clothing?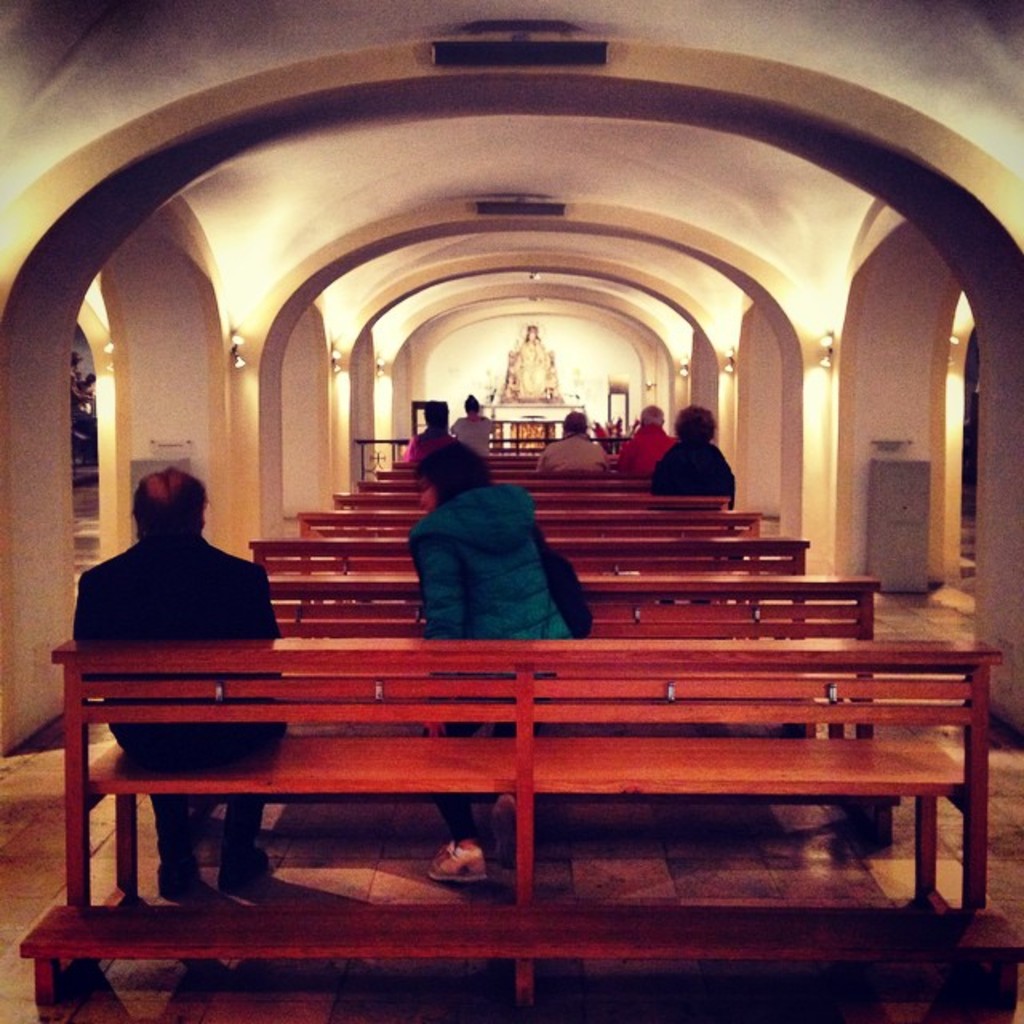
pyautogui.locateOnScreen(653, 438, 734, 506)
